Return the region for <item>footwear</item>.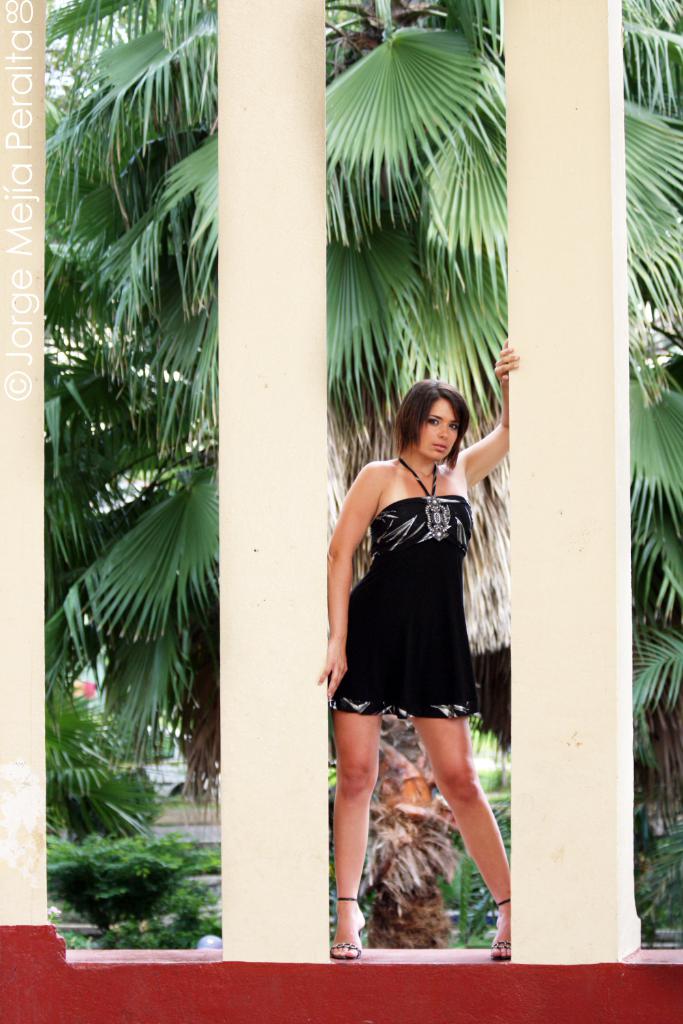
bbox(330, 890, 370, 961).
